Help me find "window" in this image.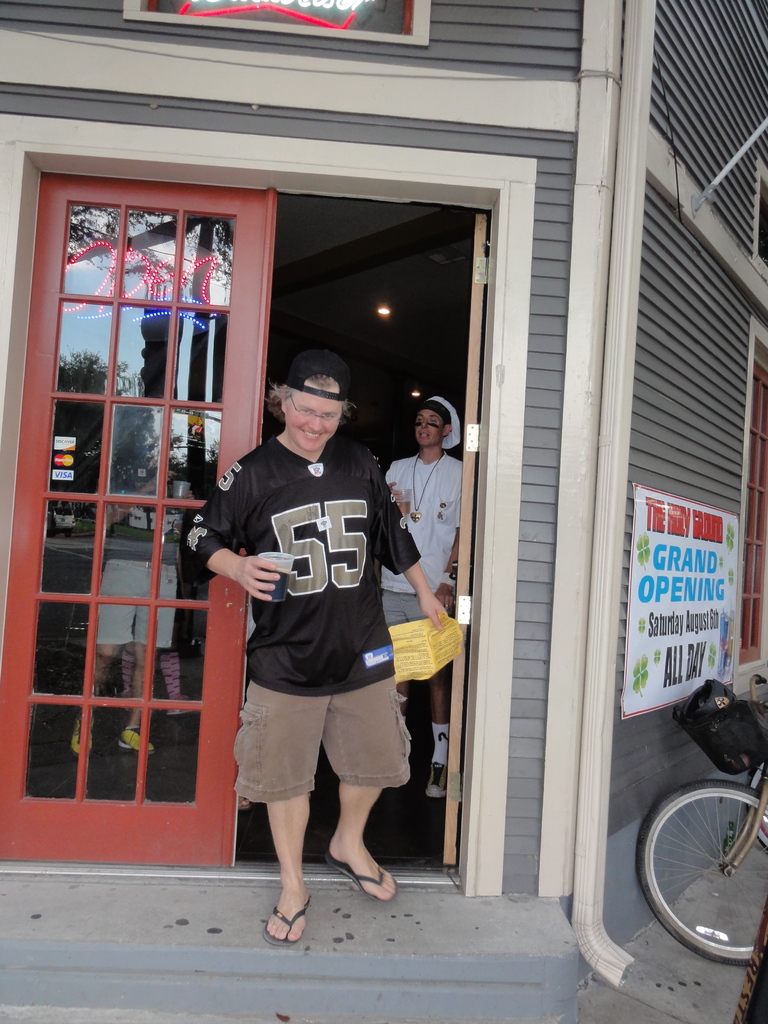
Found it: locate(739, 335, 767, 671).
